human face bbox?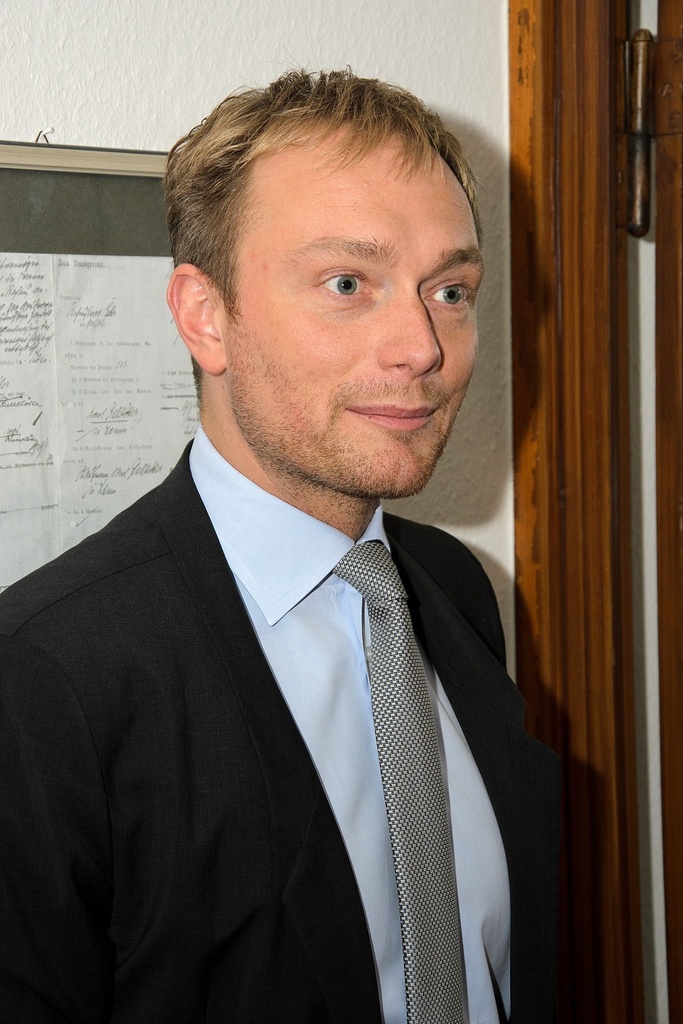
227 141 486 494
